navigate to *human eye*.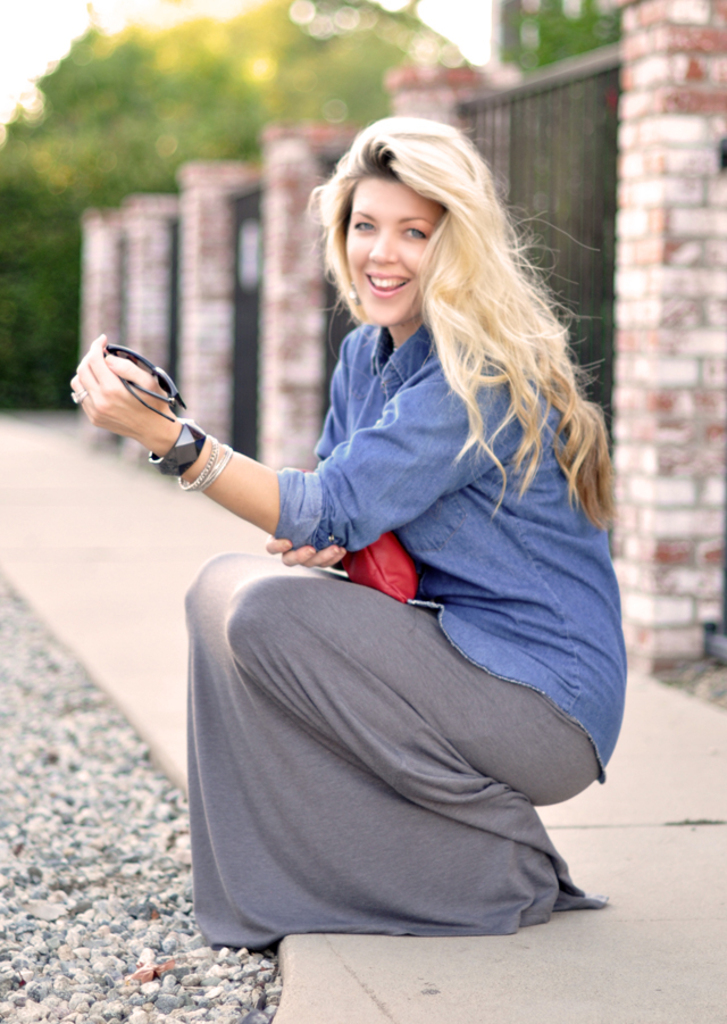
Navigation target: region(396, 223, 431, 247).
